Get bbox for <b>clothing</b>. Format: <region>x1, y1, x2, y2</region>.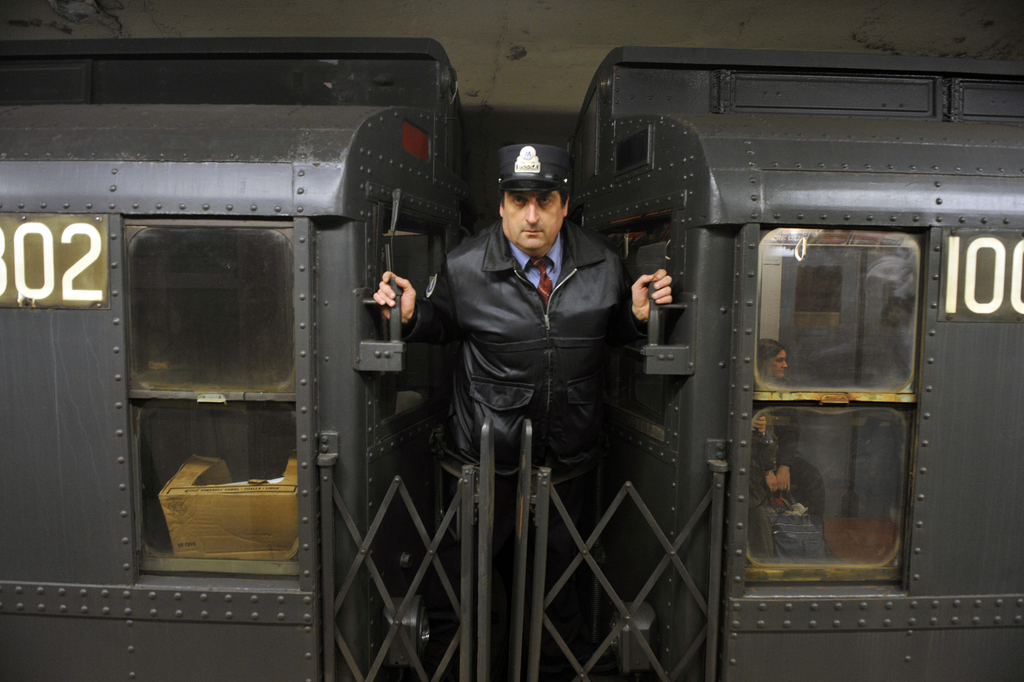
<region>410, 136, 657, 539</region>.
